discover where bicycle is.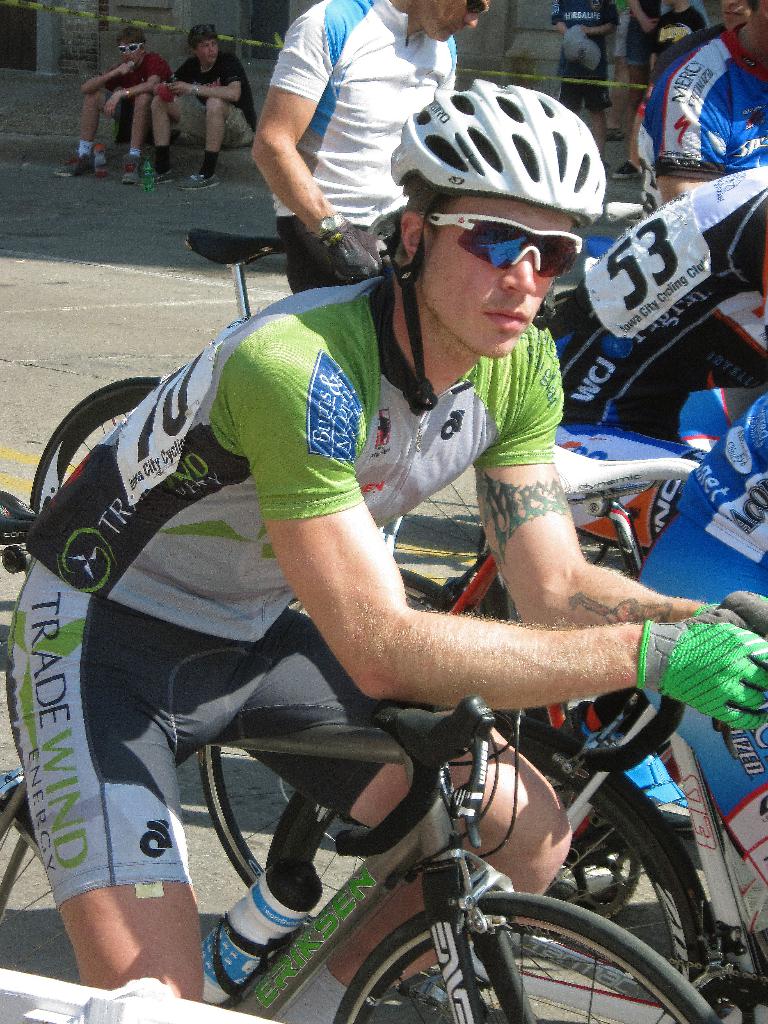
Discovered at <box>24,227,613,604</box>.
